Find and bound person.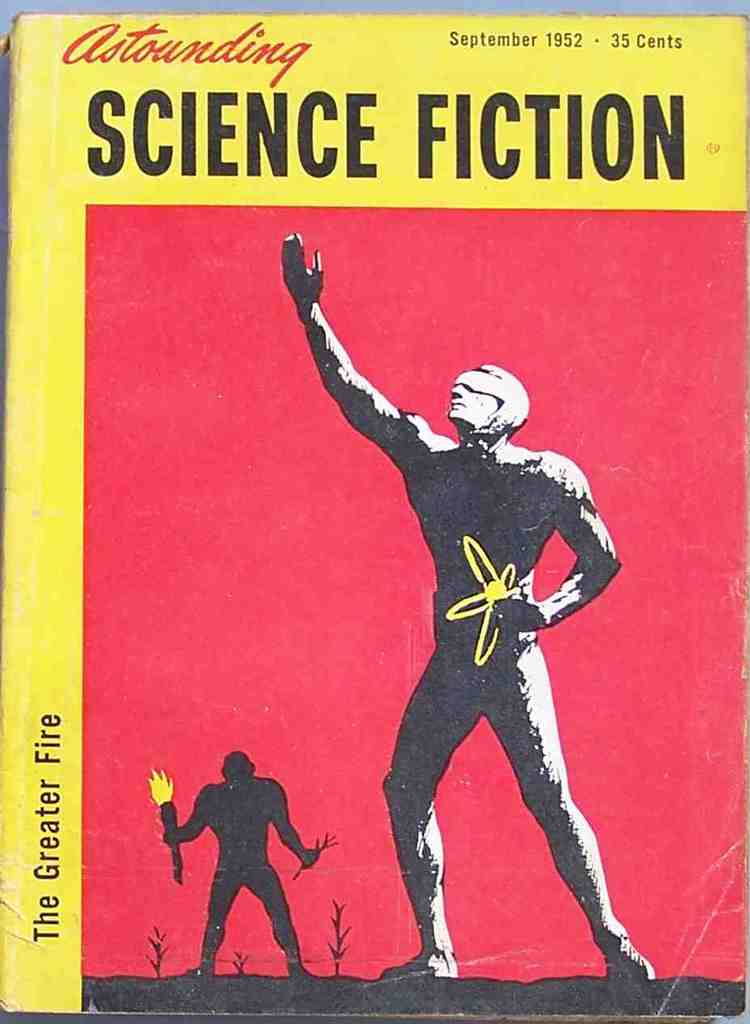
Bound: [x1=278, y1=234, x2=658, y2=1012].
